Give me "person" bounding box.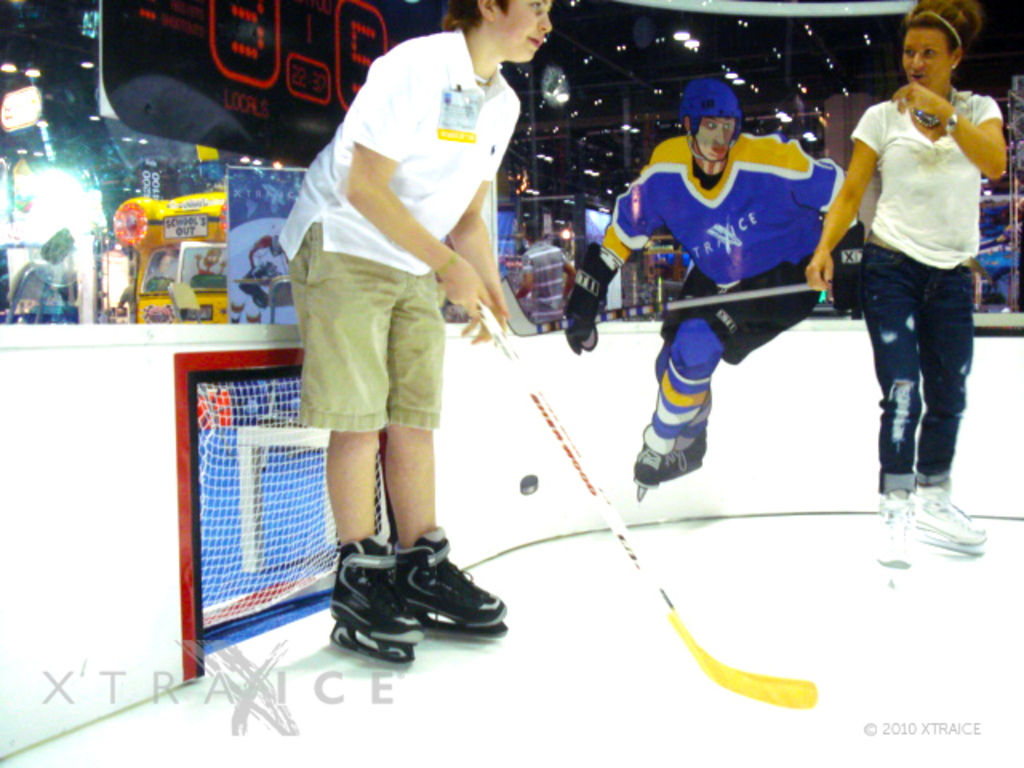
[x1=808, y1=0, x2=1006, y2=565].
